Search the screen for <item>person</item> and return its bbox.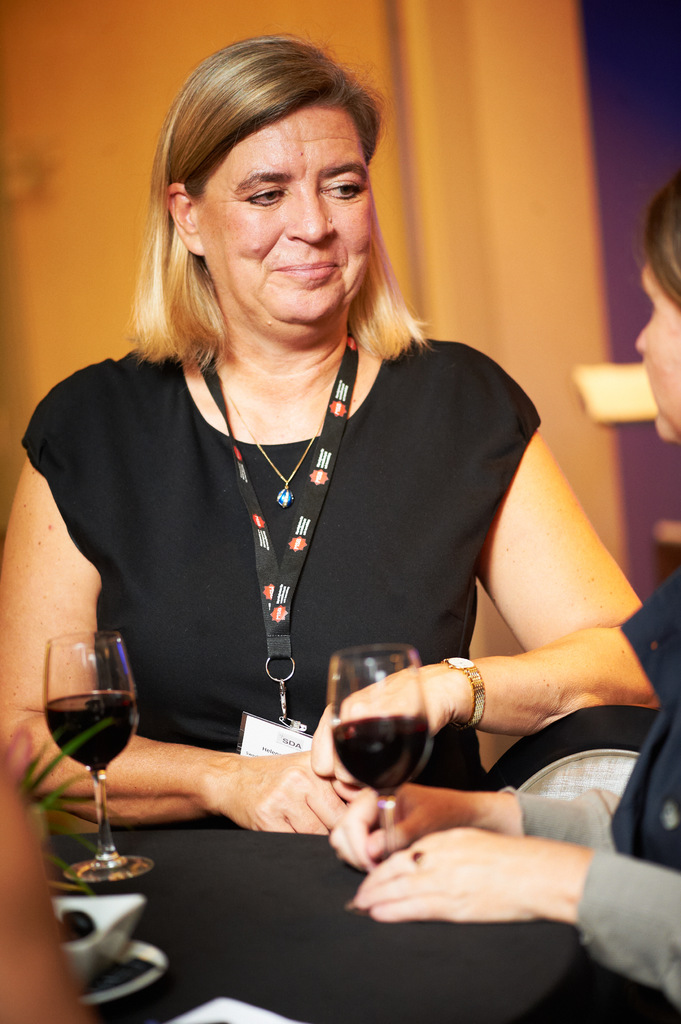
Found: bbox=[308, 178, 680, 1023].
